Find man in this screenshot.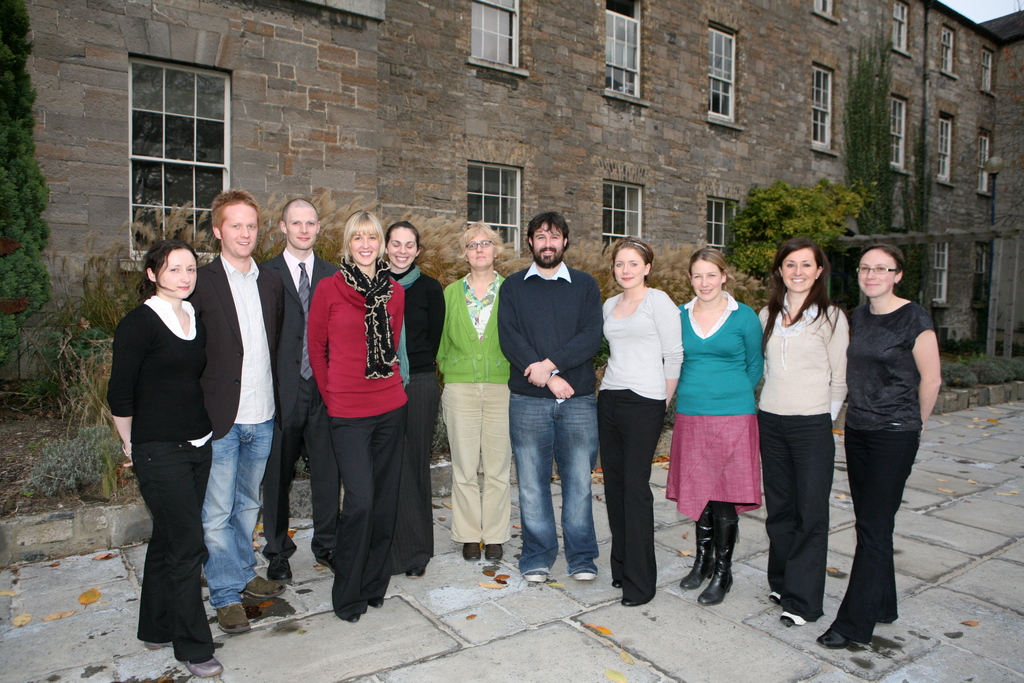
The bounding box for man is <region>192, 199, 287, 631</region>.
